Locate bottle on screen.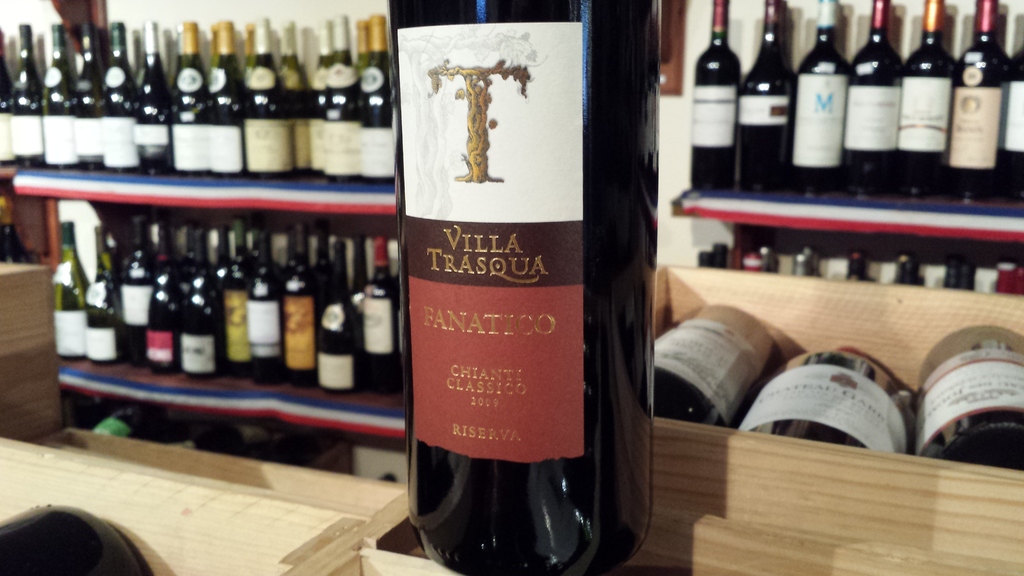
On screen at [243, 19, 257, 86].
